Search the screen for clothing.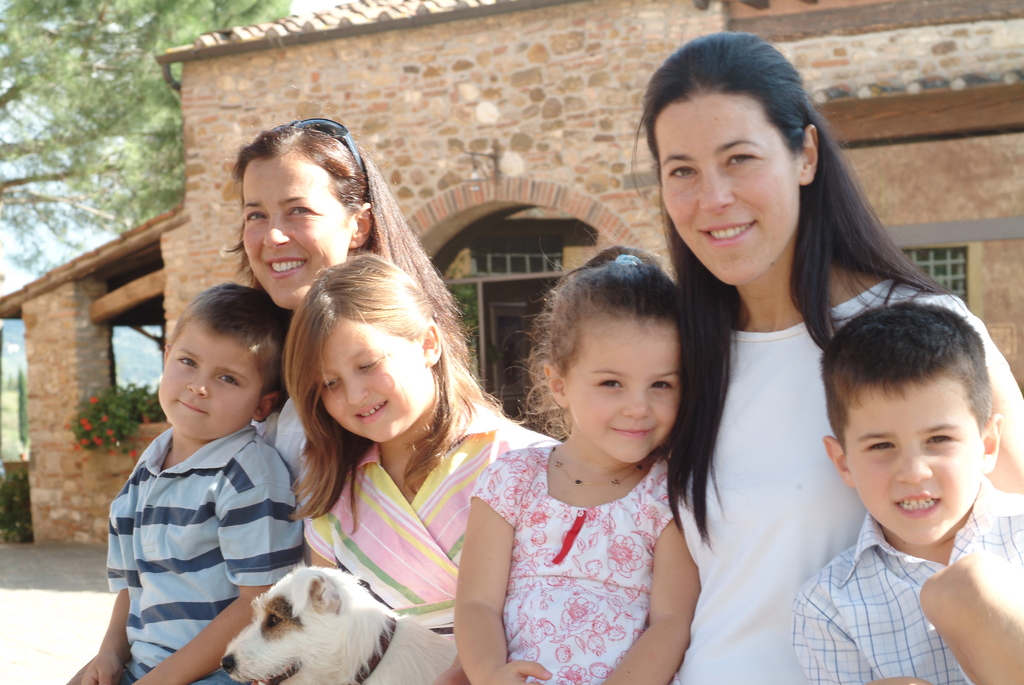
Found at region(95, 419, 298, 684).
